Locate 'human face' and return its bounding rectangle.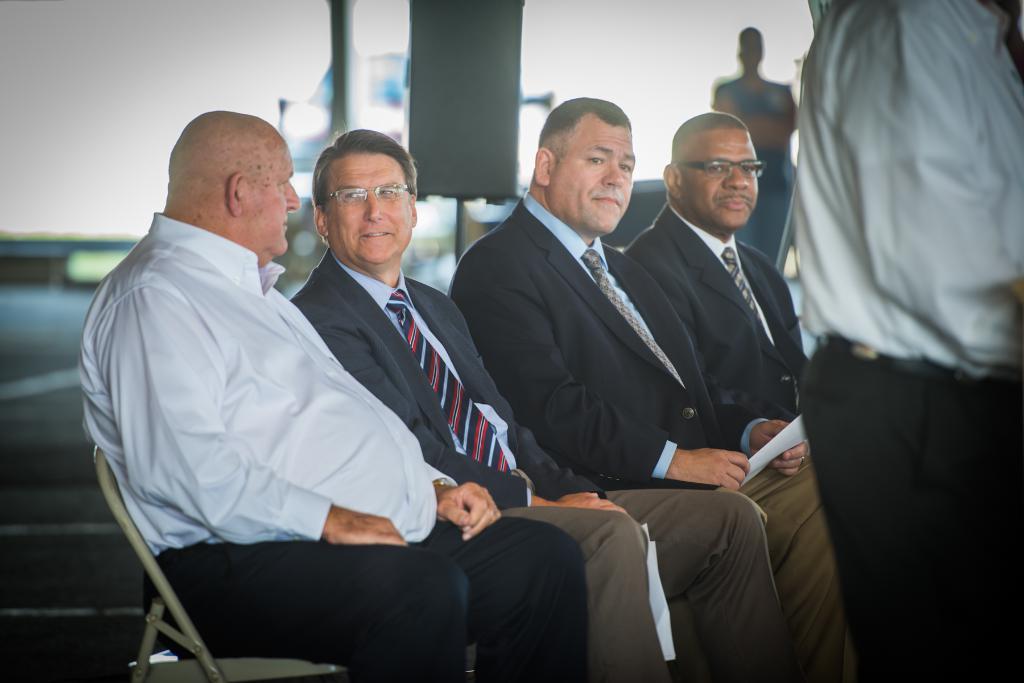
680/129/758/228.
